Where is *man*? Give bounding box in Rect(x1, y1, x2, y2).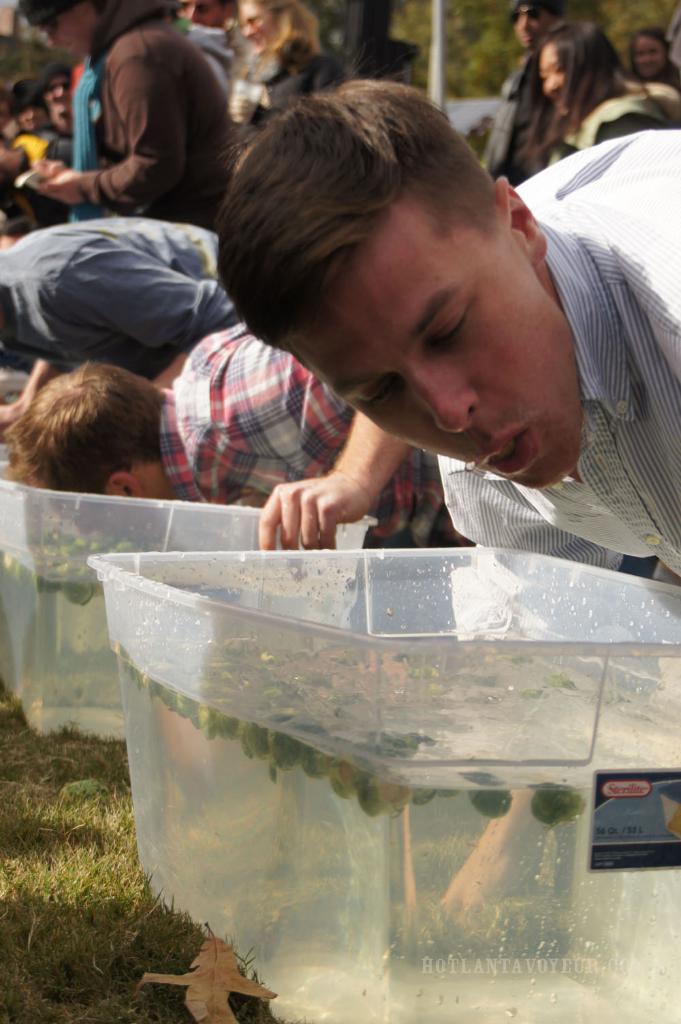
Rect(0, 315, 463, 633).
